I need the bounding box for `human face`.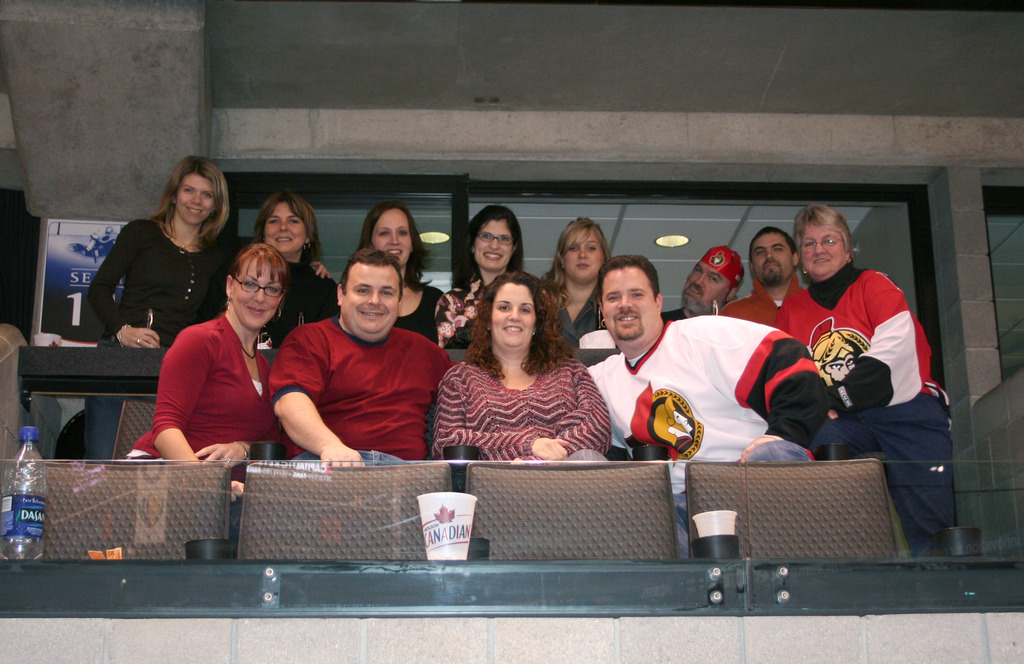
Here it is: pyautogui.locateOnScreen(686, 268, 732, 311).
